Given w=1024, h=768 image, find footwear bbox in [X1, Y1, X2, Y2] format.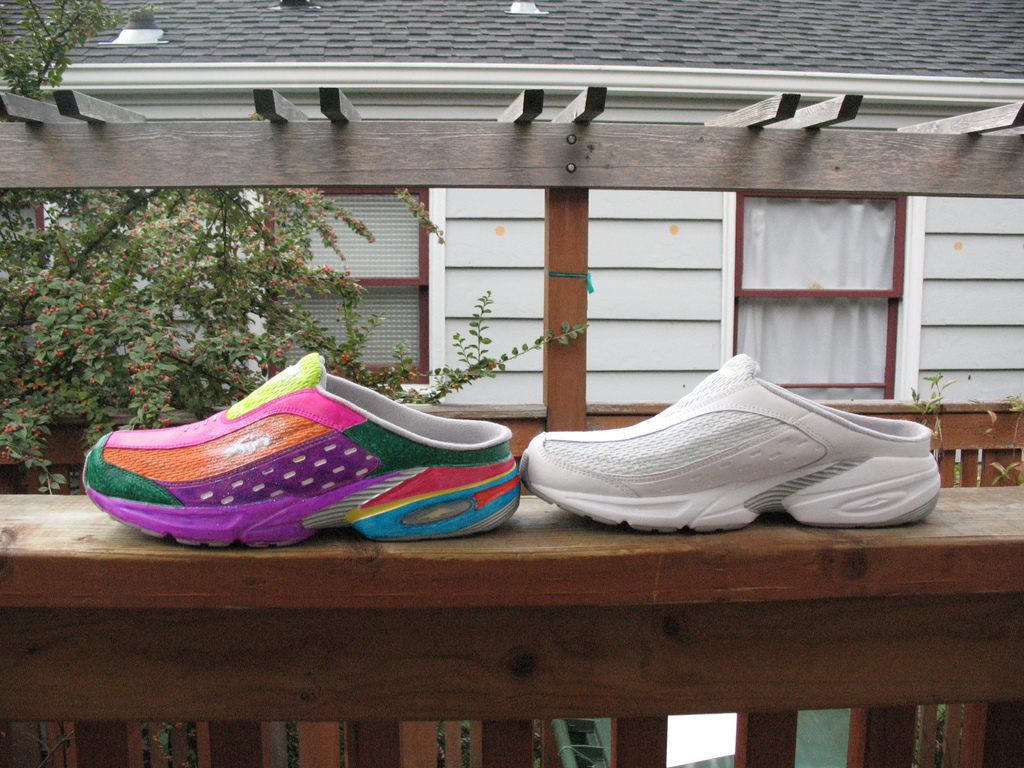
[79, 349, 515, 550].
